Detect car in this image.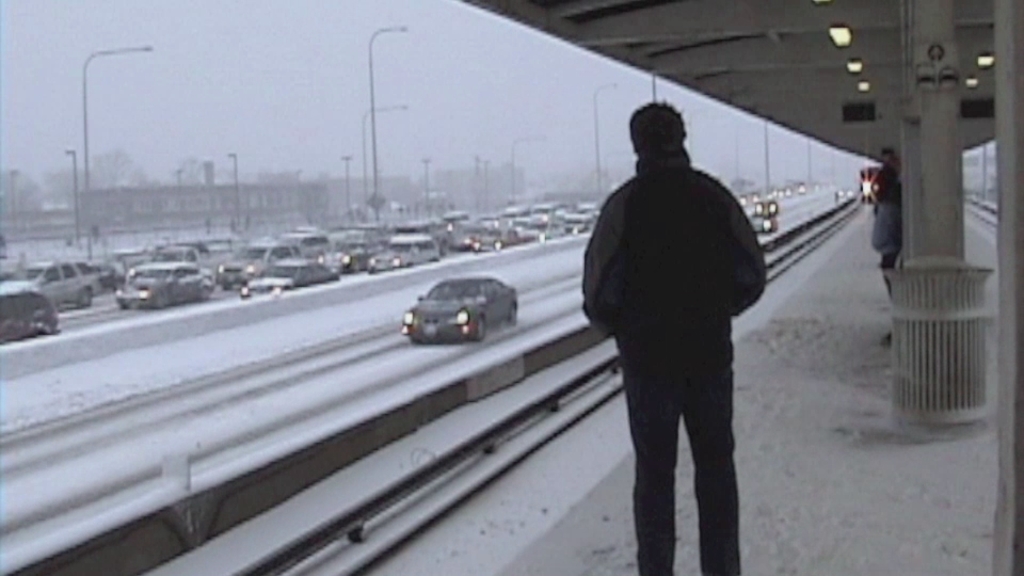
Detection: x1=115, y1=262, x2=218, y2=305.
